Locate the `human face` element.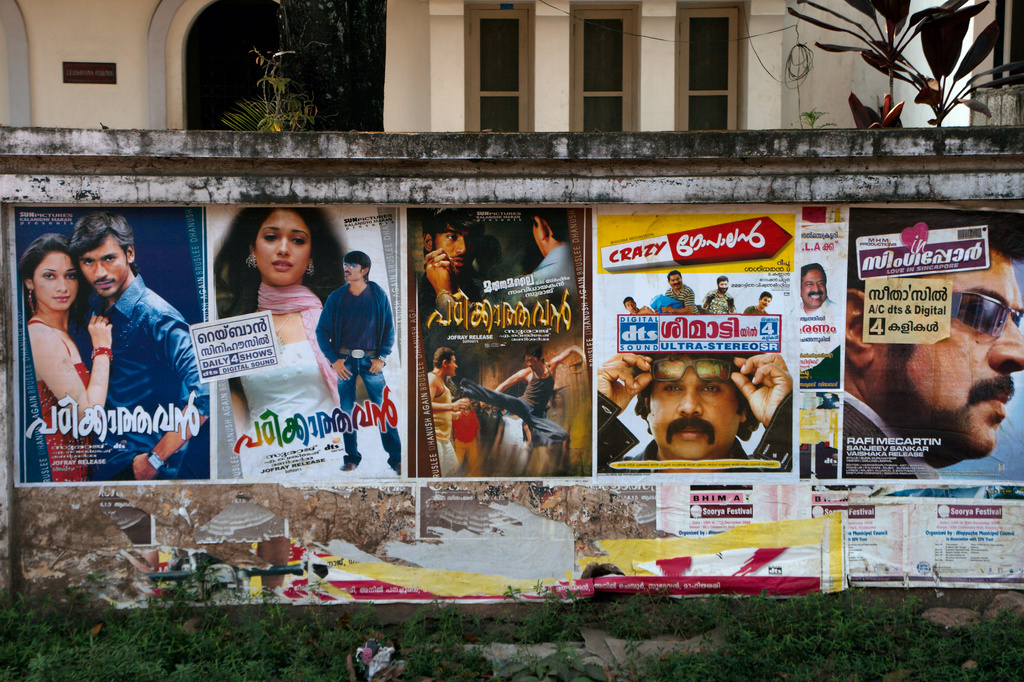
Element bbox: (left=424, top=225, right=469, bottom=275).
